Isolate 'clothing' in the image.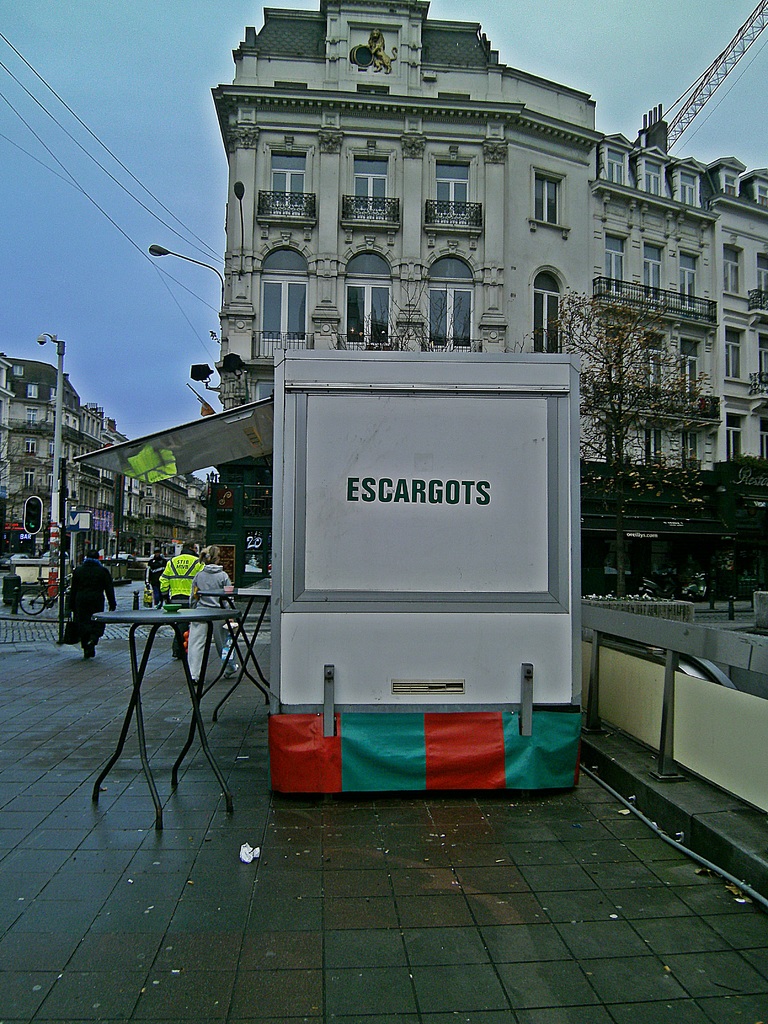
Isolated region: box(164, 554, 227, 641).
